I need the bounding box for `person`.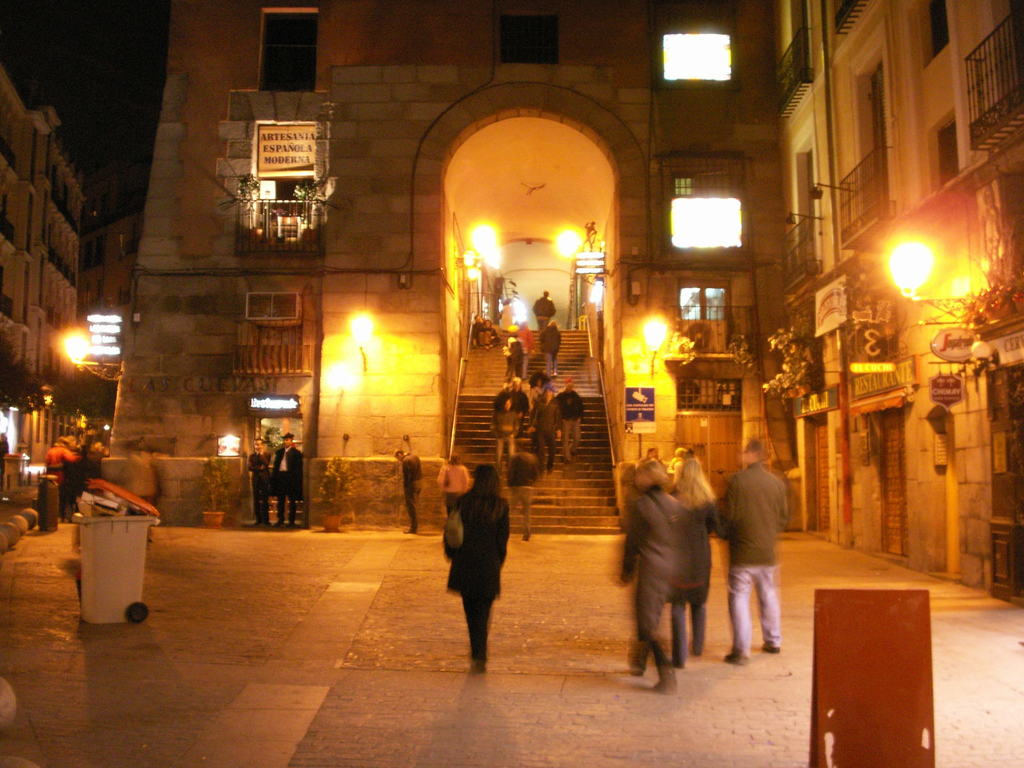
Here it is: x1=395, y1=454, x2=420, y2=531.
